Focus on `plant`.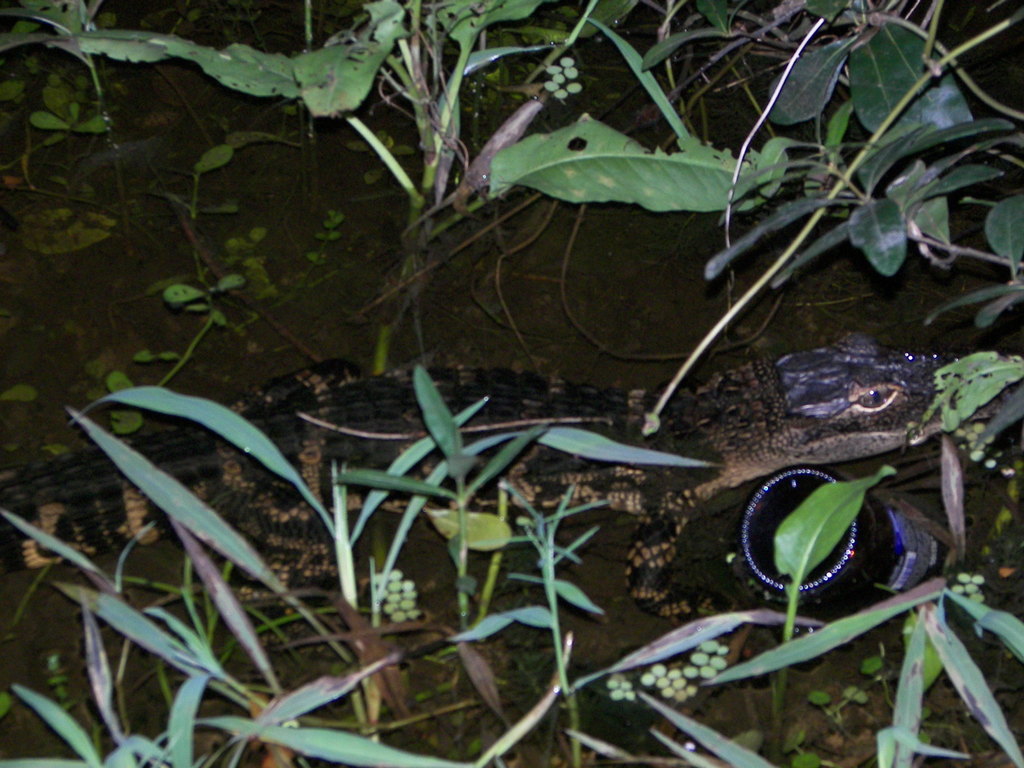
Focused at x1=395, y1=388, x2=710, y2=643.
